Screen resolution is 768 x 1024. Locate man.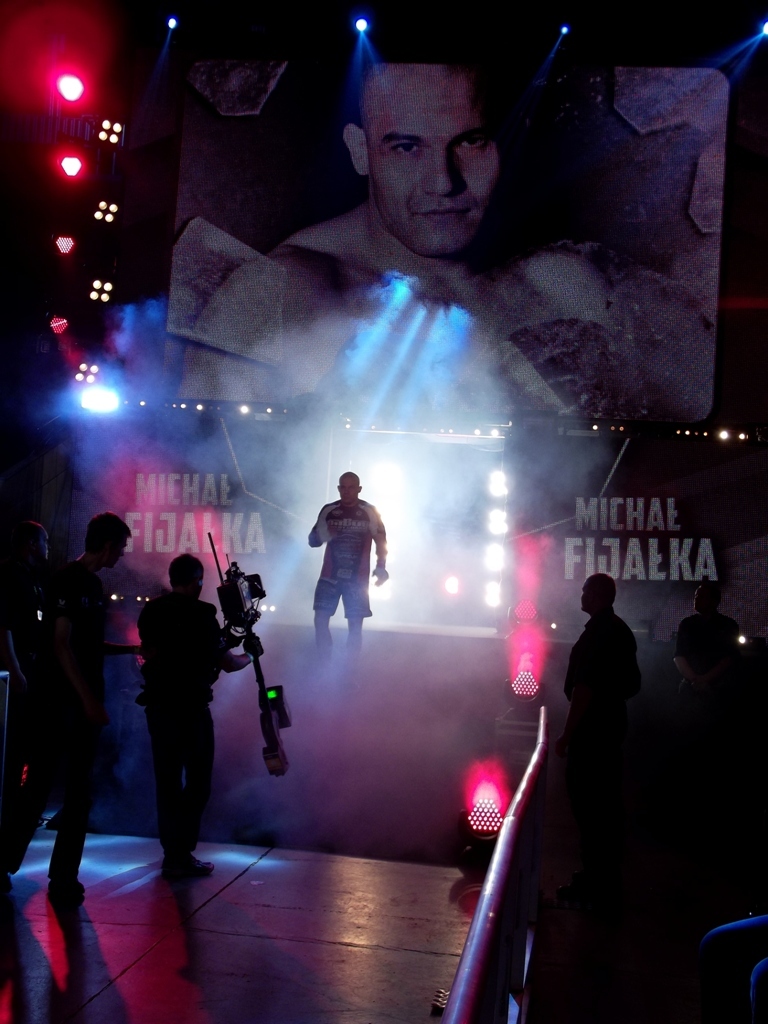
crop(307, 473, 389, 666).
